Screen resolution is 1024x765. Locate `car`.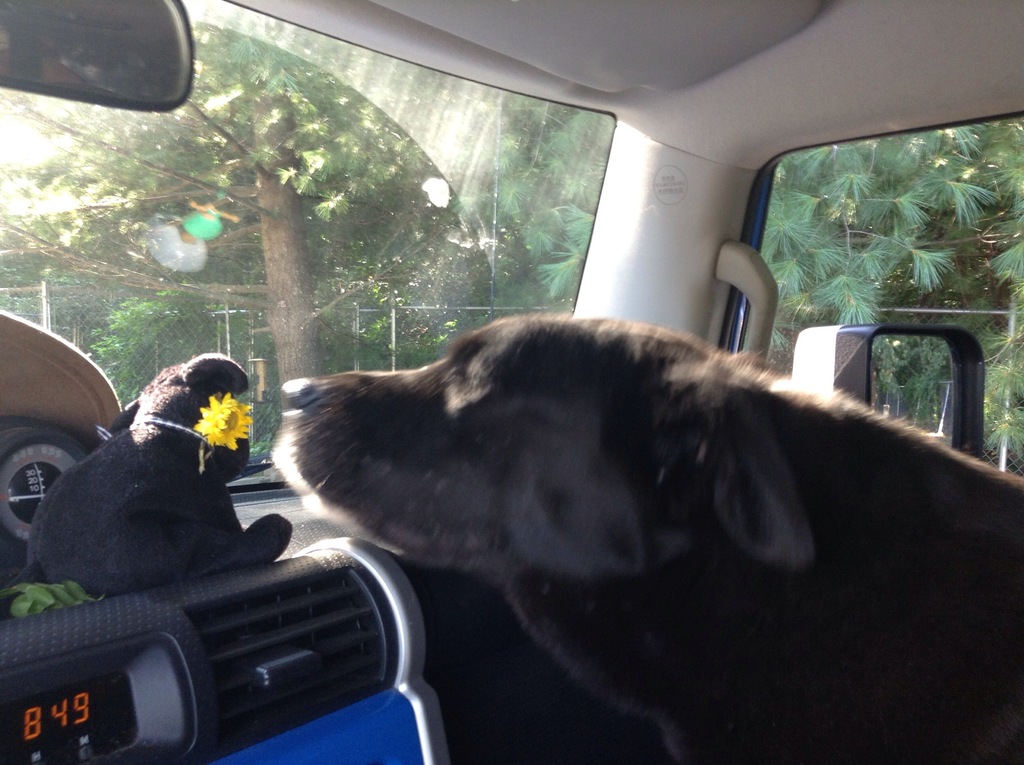
0:0:1023:764.
